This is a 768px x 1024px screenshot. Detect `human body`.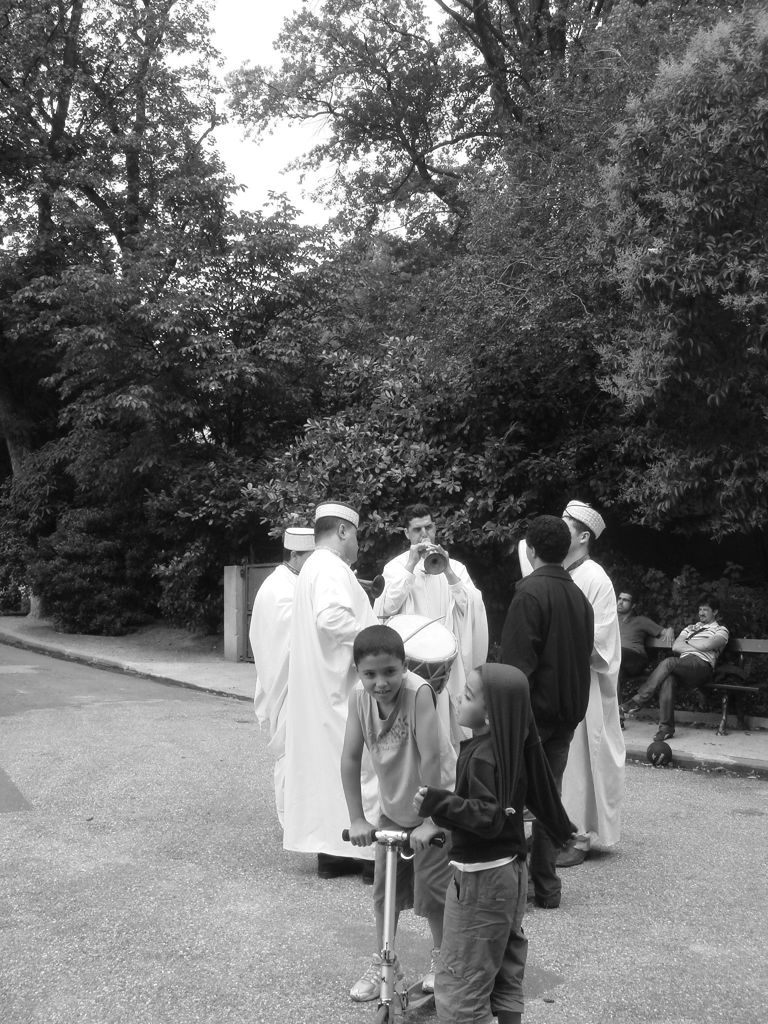
bbox=[243, 559, 307, 803].
